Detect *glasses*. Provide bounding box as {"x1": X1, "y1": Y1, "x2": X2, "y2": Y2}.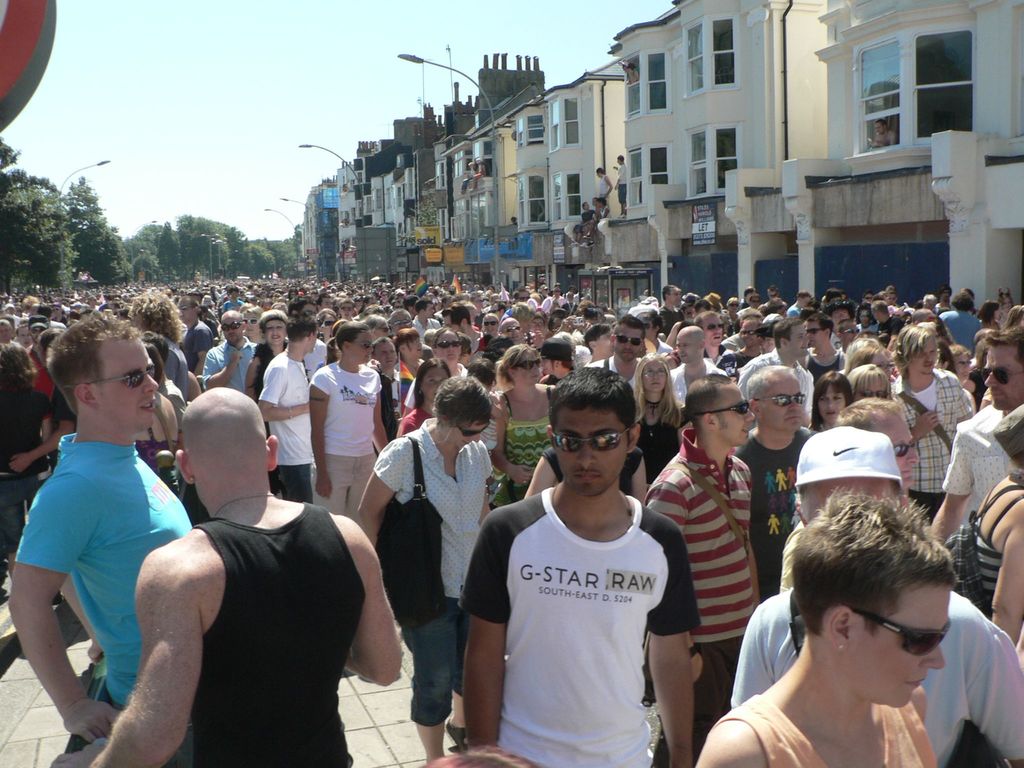
{"x1": 388, "y1": 315, "x2": 410, "y2": 328}.
